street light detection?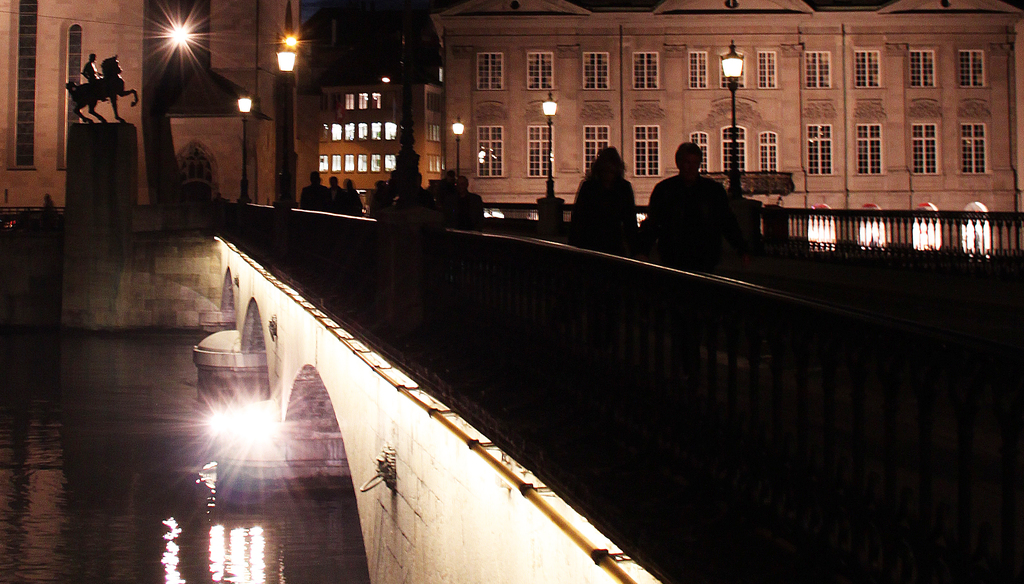
<bbox>268, 41, 302, 211</bbox>
